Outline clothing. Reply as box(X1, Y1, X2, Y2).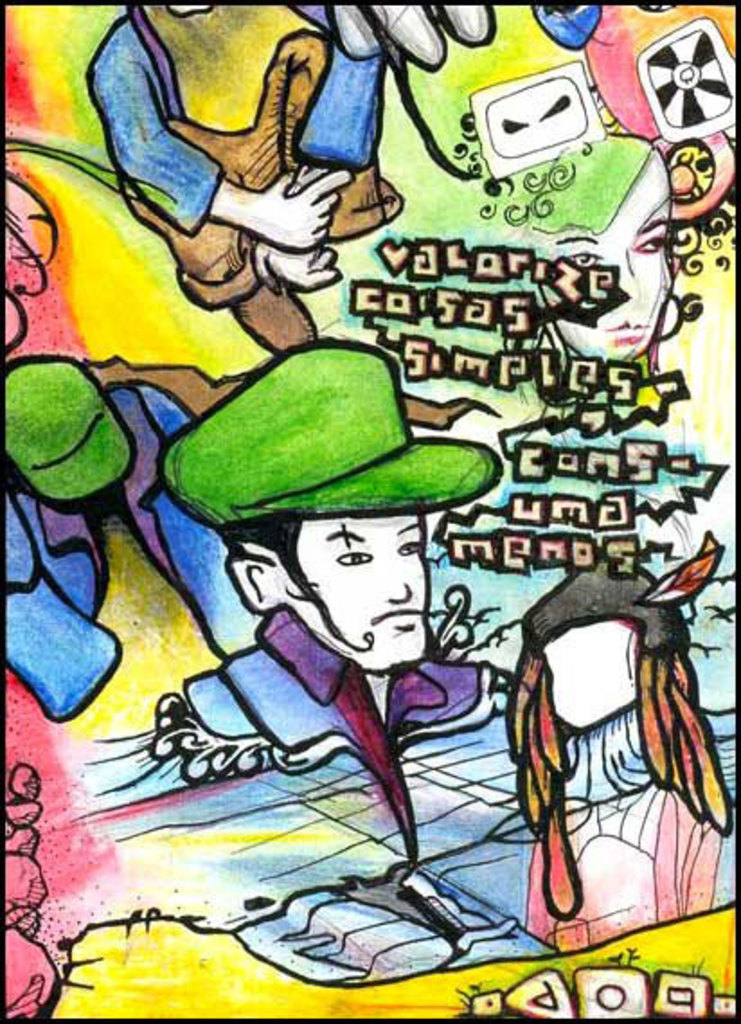
box(185, 606, 496, 745).
